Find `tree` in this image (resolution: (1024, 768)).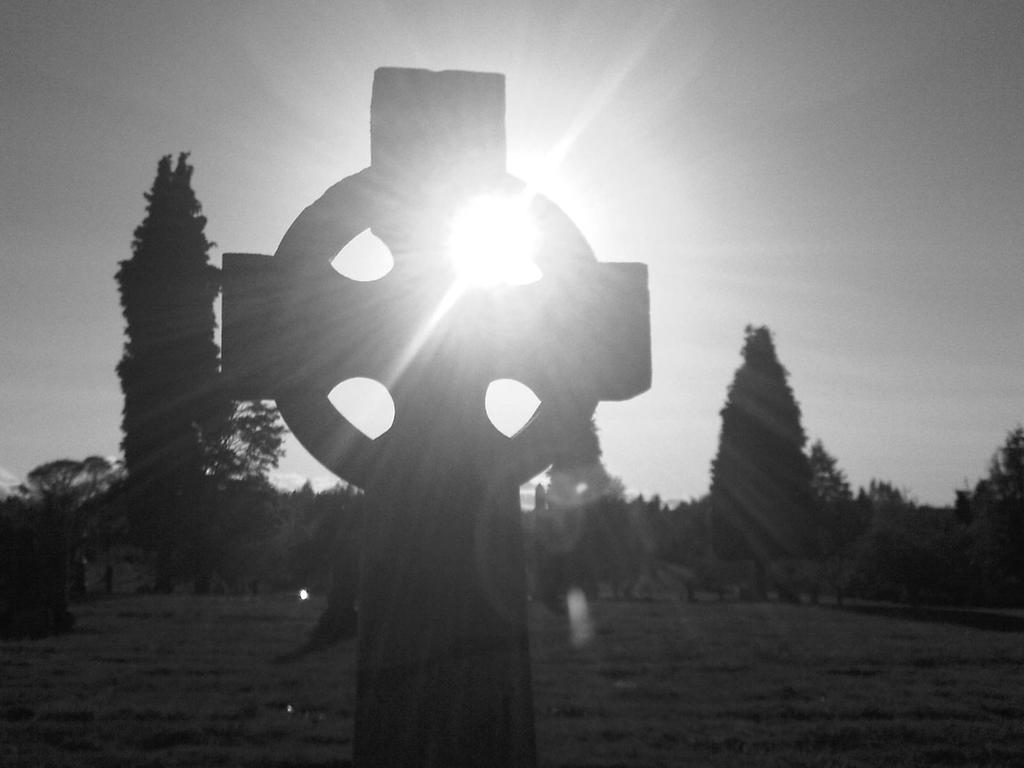
840, 470, 920, 547.
